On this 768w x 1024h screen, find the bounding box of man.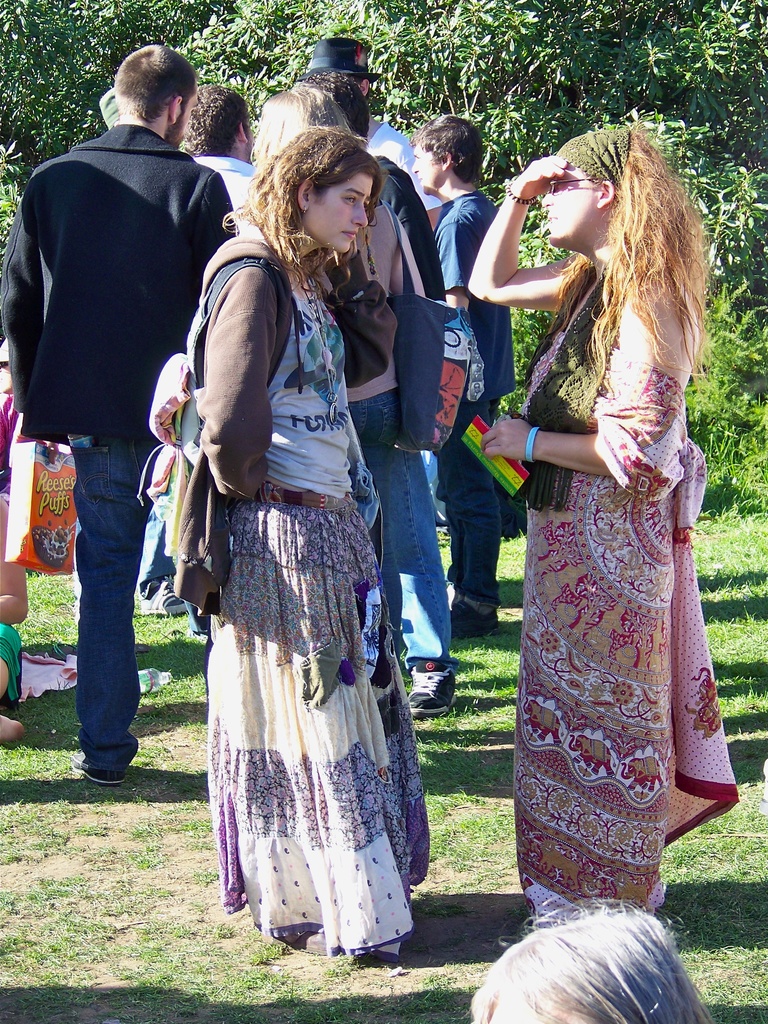
Bounding box: 97, 86, 186, 613.
